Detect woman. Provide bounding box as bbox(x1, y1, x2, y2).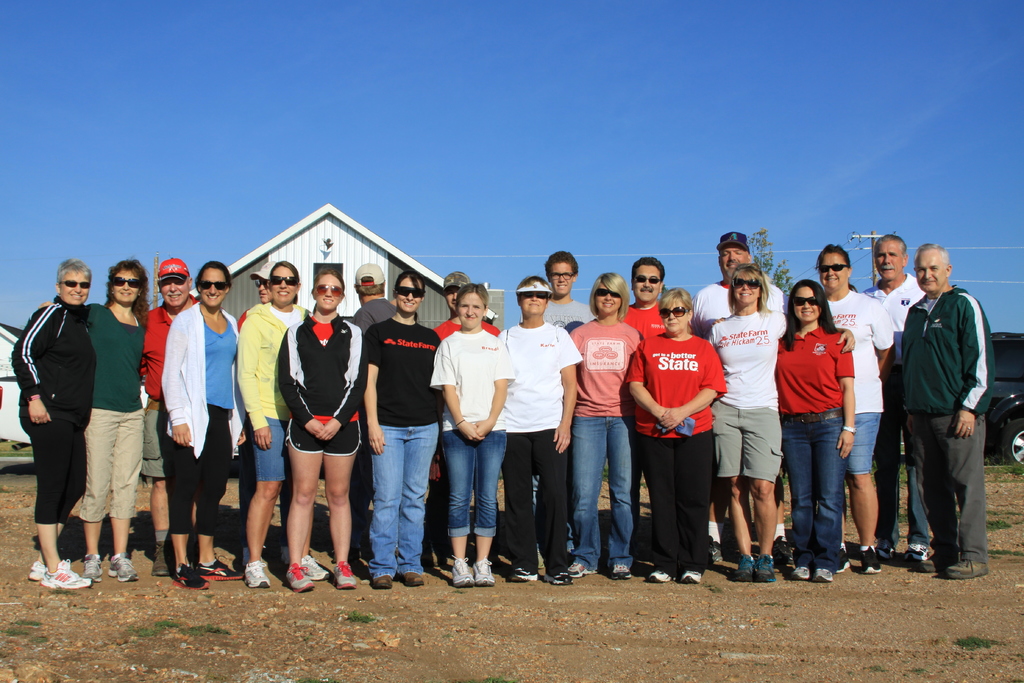
bbox(7, 260, 97, 587).
